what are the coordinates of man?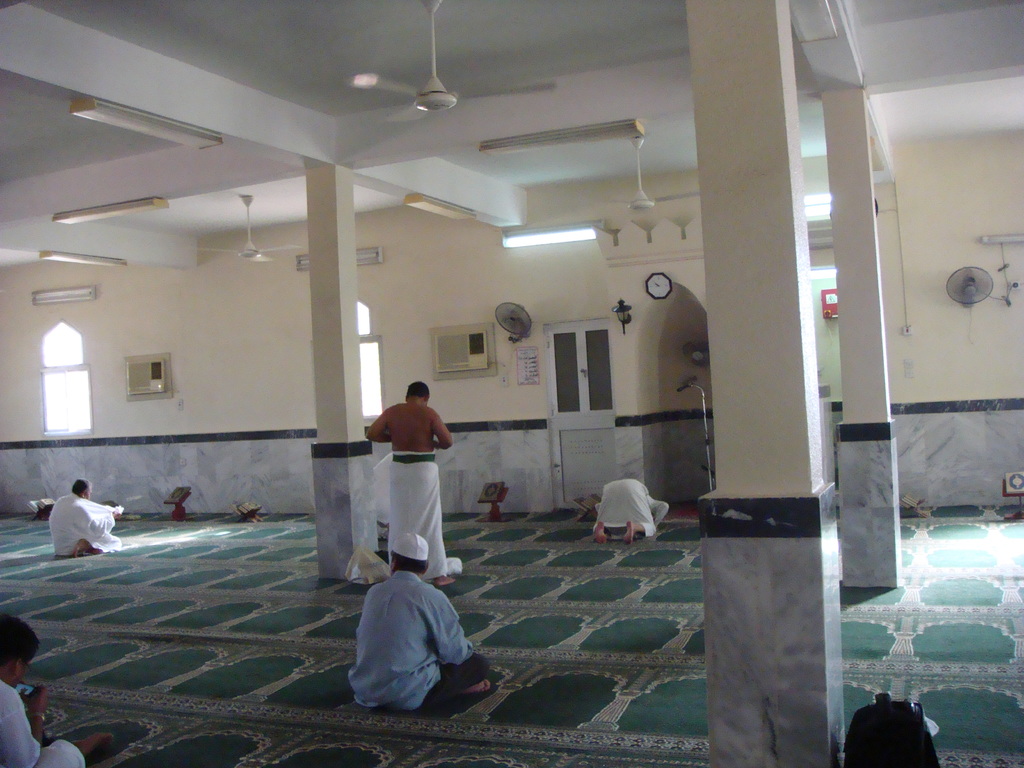
region(30, 480, 118, 571).
